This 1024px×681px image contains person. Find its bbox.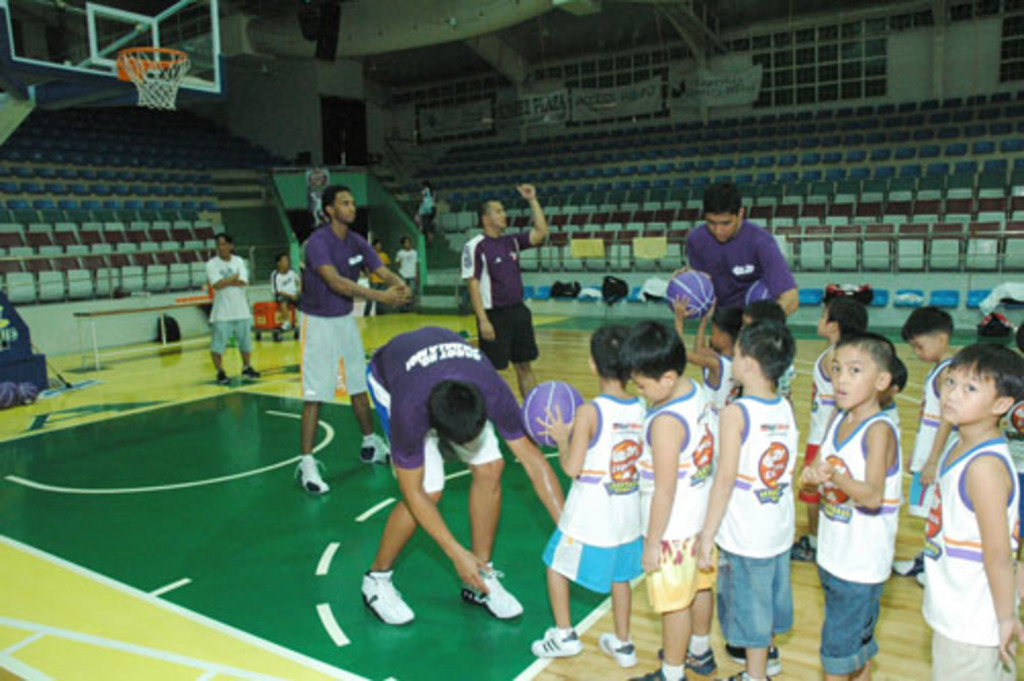
crop(360, 323, 576, 632).
